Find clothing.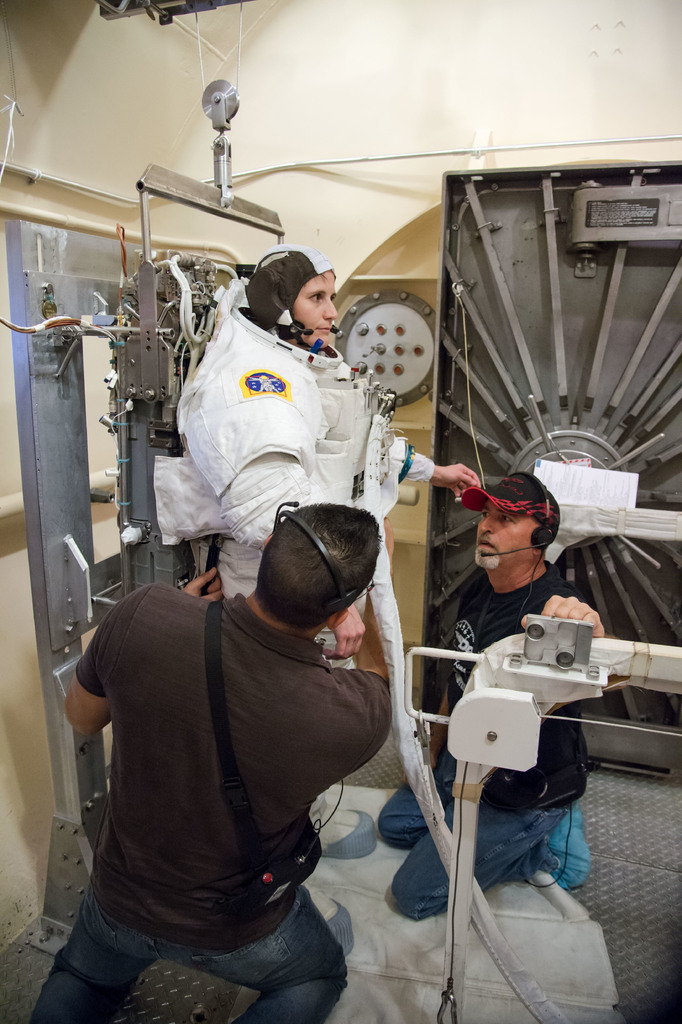
<bbox>360, 560, 601, 924</bbox>.
